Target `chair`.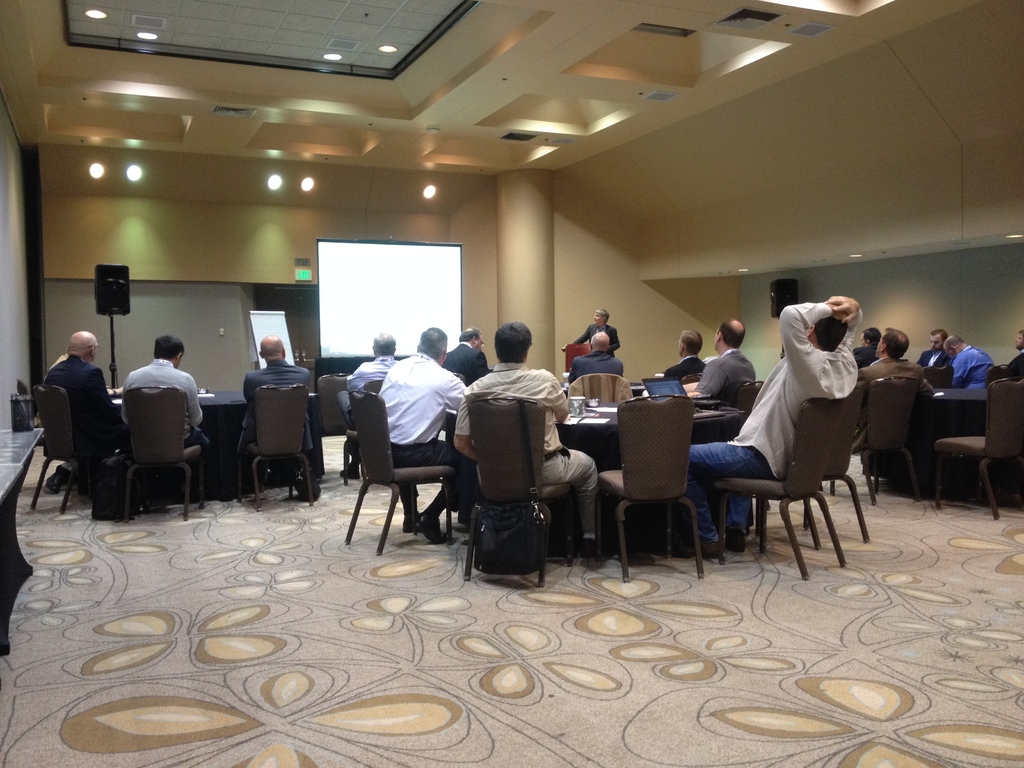
Target region: (x1=33, y1=381, x2=125, y2=517).
